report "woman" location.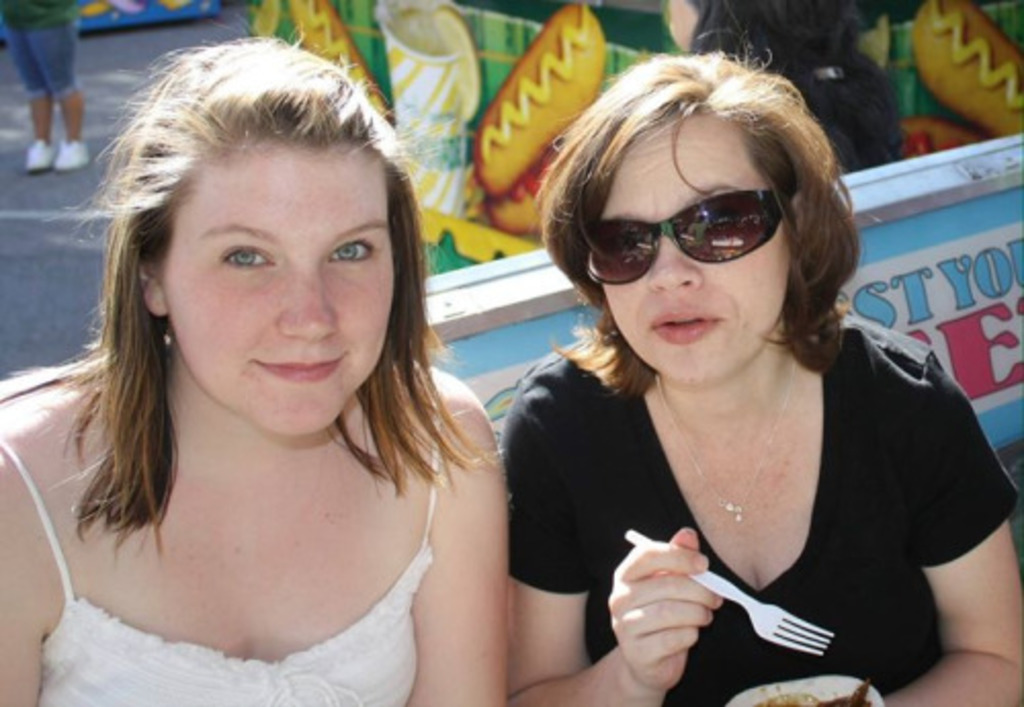
Report: bbox=[502, 25, 1022, 705].
